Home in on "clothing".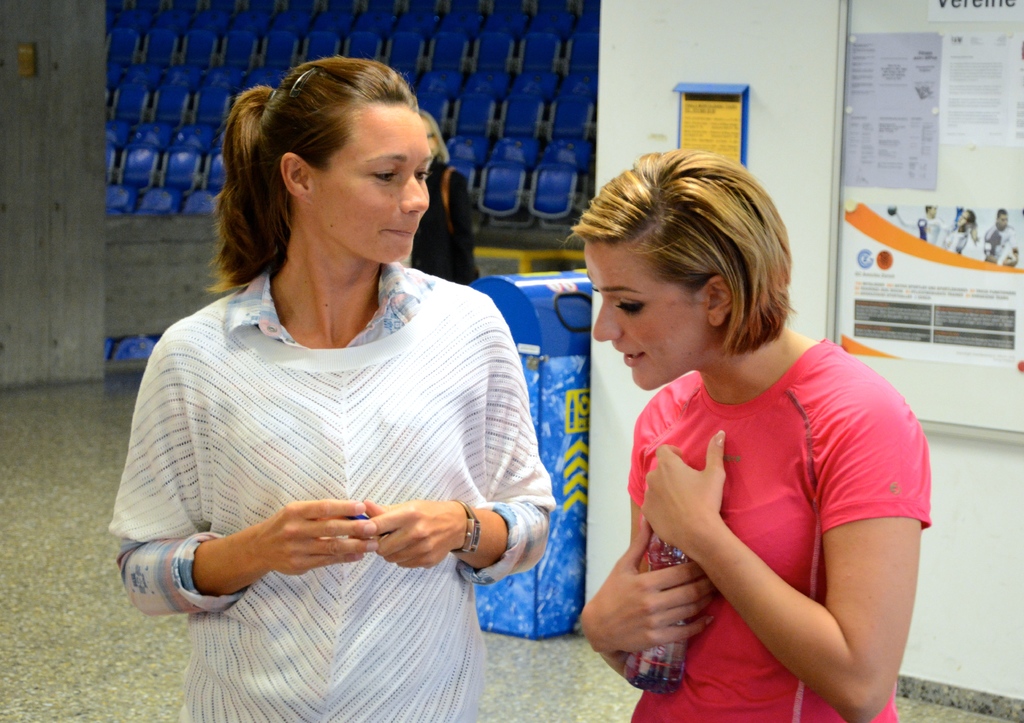
Homed in at crop(123, 230, 557, 686).
